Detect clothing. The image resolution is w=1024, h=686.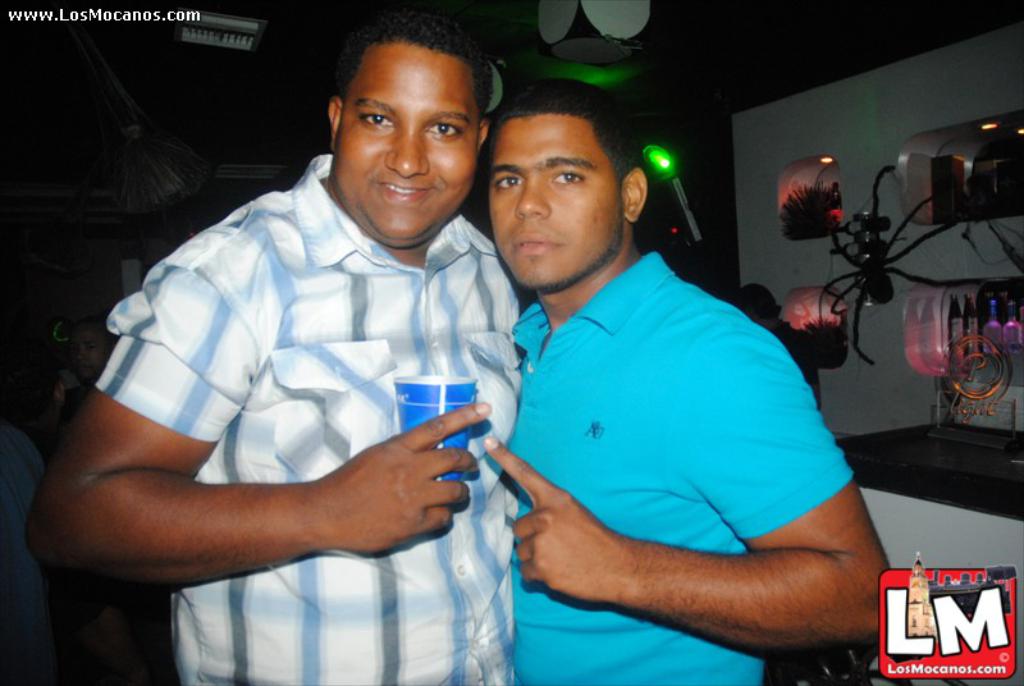
{"left": 88, "top": 140, "right": 547, "bottom": 664}.
